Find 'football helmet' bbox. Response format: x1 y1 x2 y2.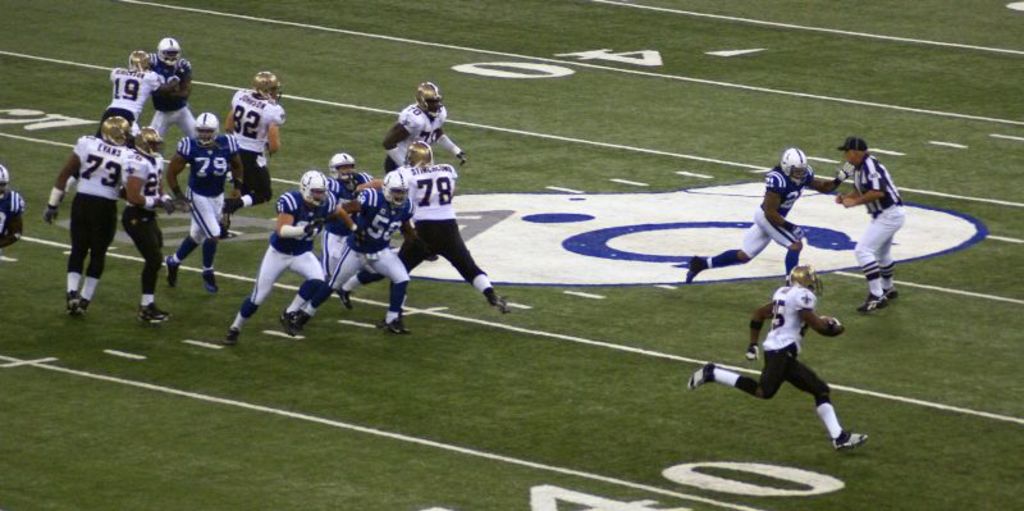
129 128 168 159.
